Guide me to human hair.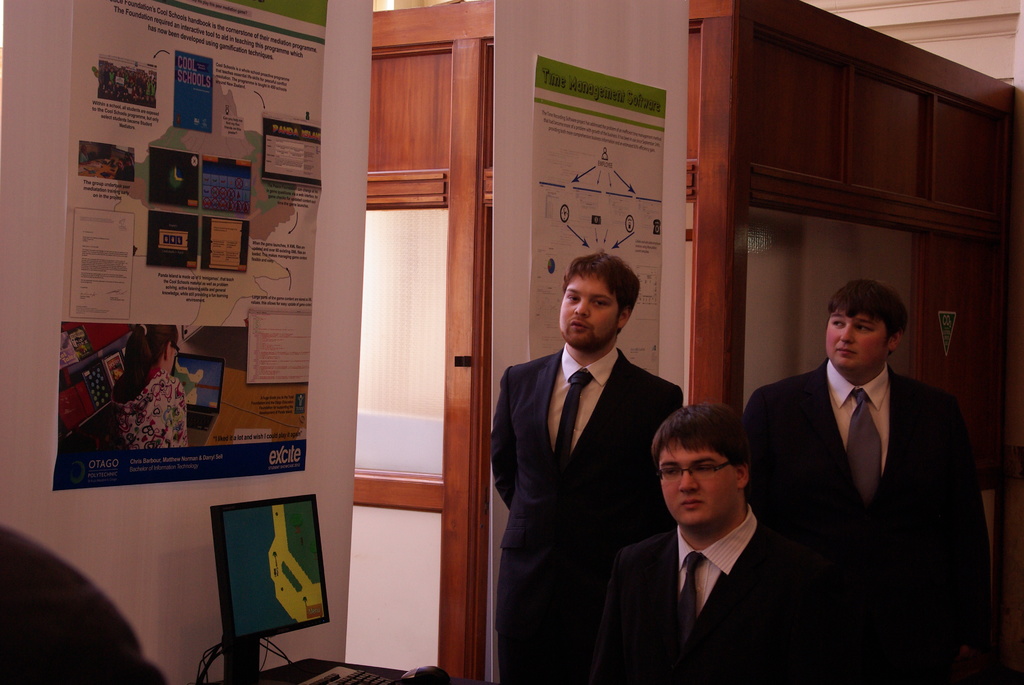
Guidance: bbox=[827, 287, 913, 366].
